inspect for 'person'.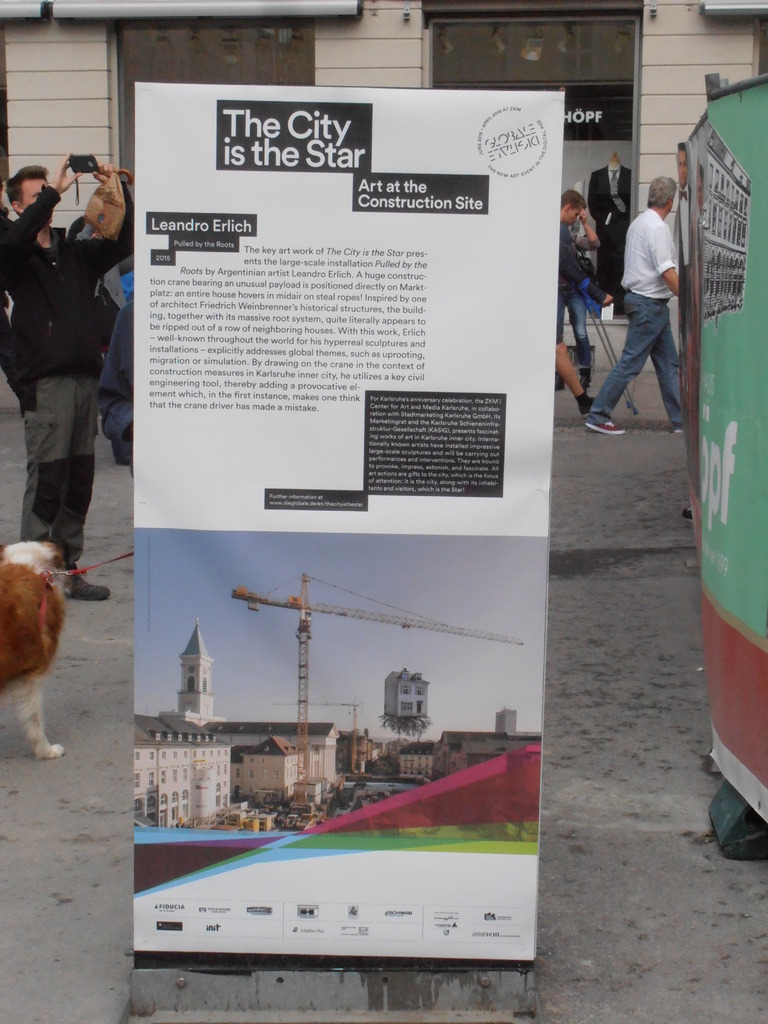
Inspection: <box>97,293,143,471</box>.
